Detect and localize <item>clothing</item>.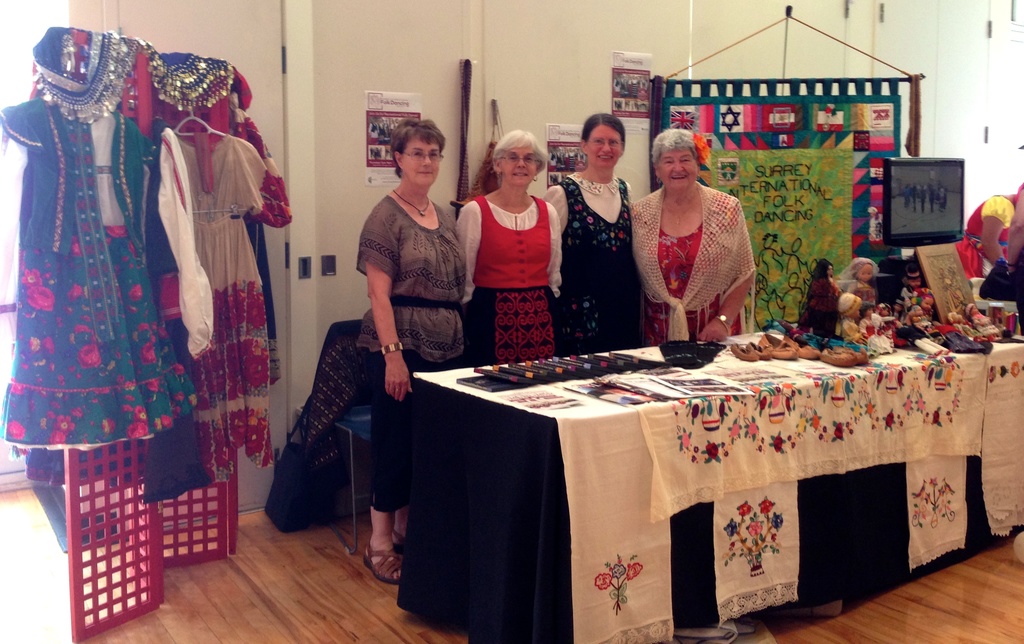
Localized at bbox=[25, 439, 140, 487].
